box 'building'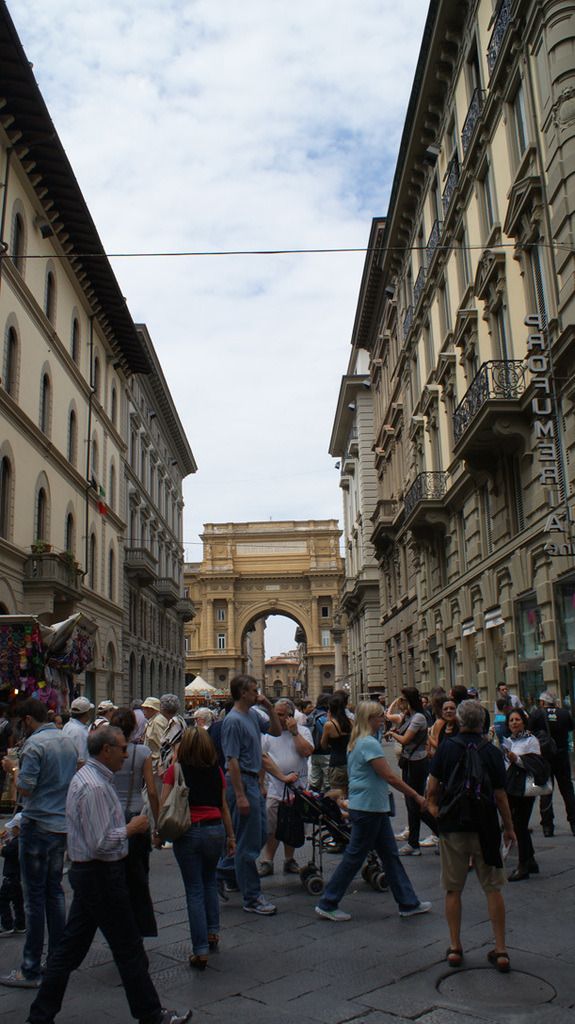
pyautogui.locateOnScreen(349, 0, 574, 725)
